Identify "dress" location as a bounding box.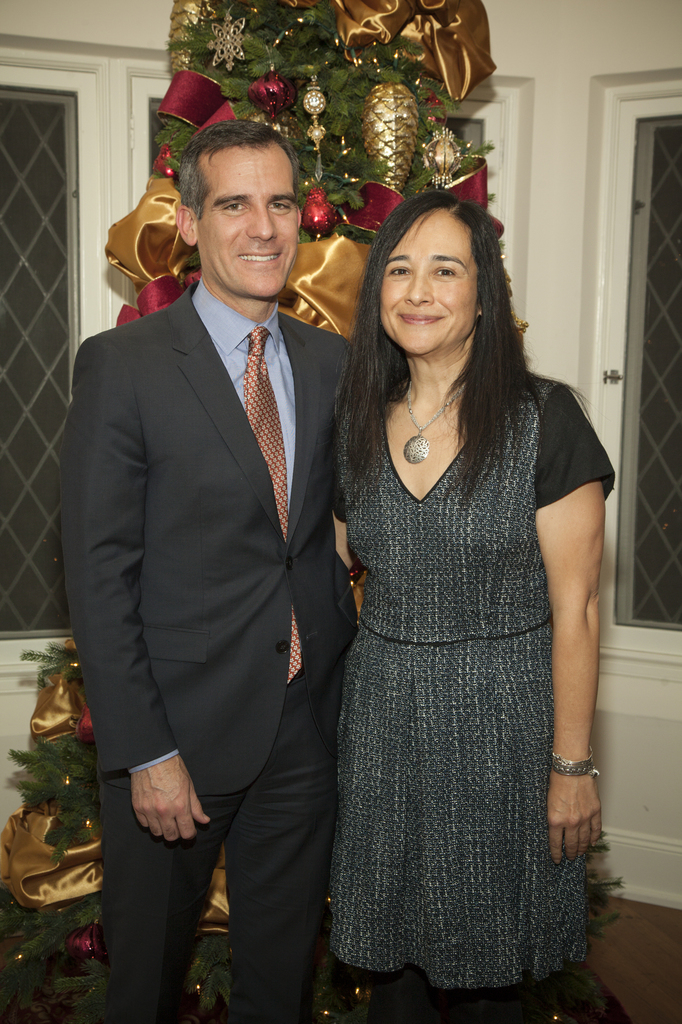
Rect(313, 348, 597, 954).
